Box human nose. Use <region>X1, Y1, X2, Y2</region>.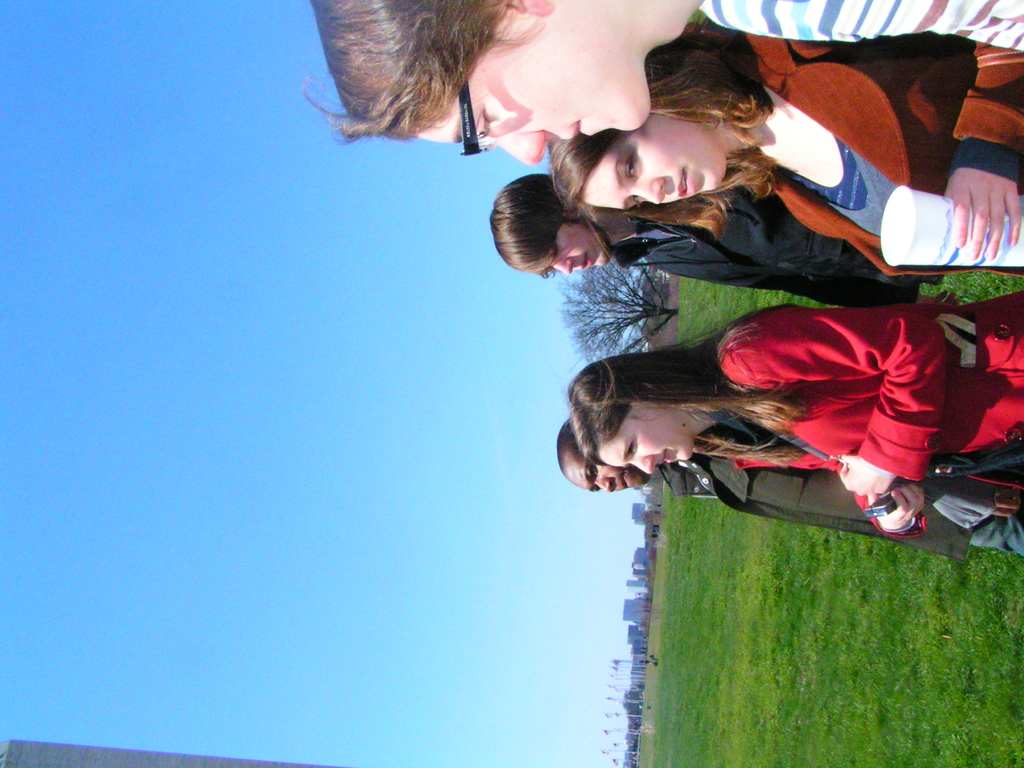
<region>632, 176, 665, 207</region>.
